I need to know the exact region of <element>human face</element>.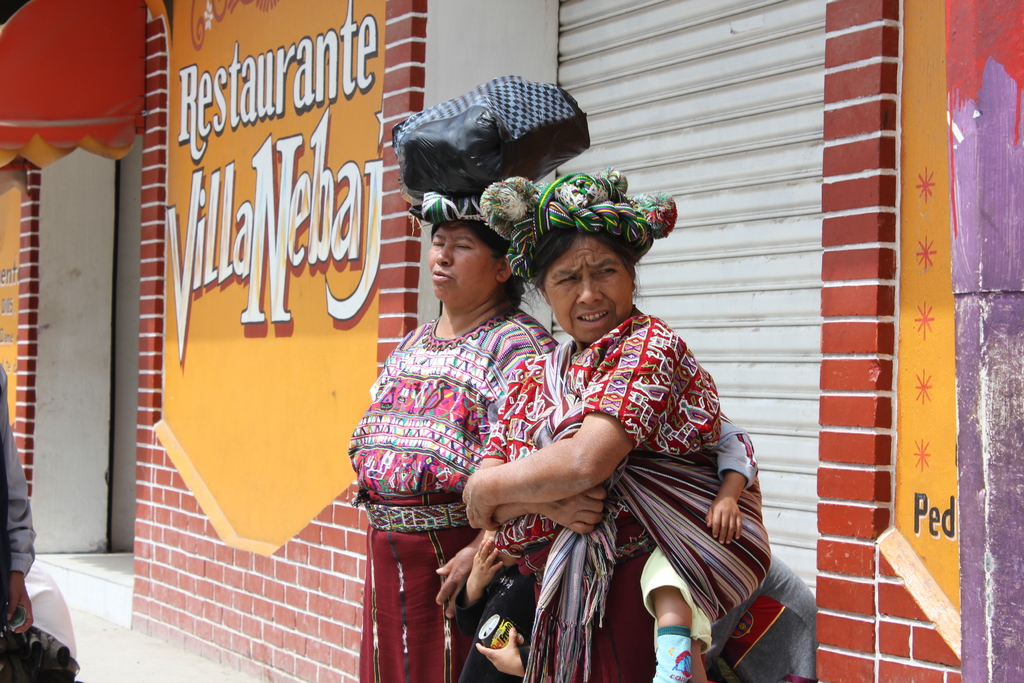
Region: locate(543, 233, 637, 338).
